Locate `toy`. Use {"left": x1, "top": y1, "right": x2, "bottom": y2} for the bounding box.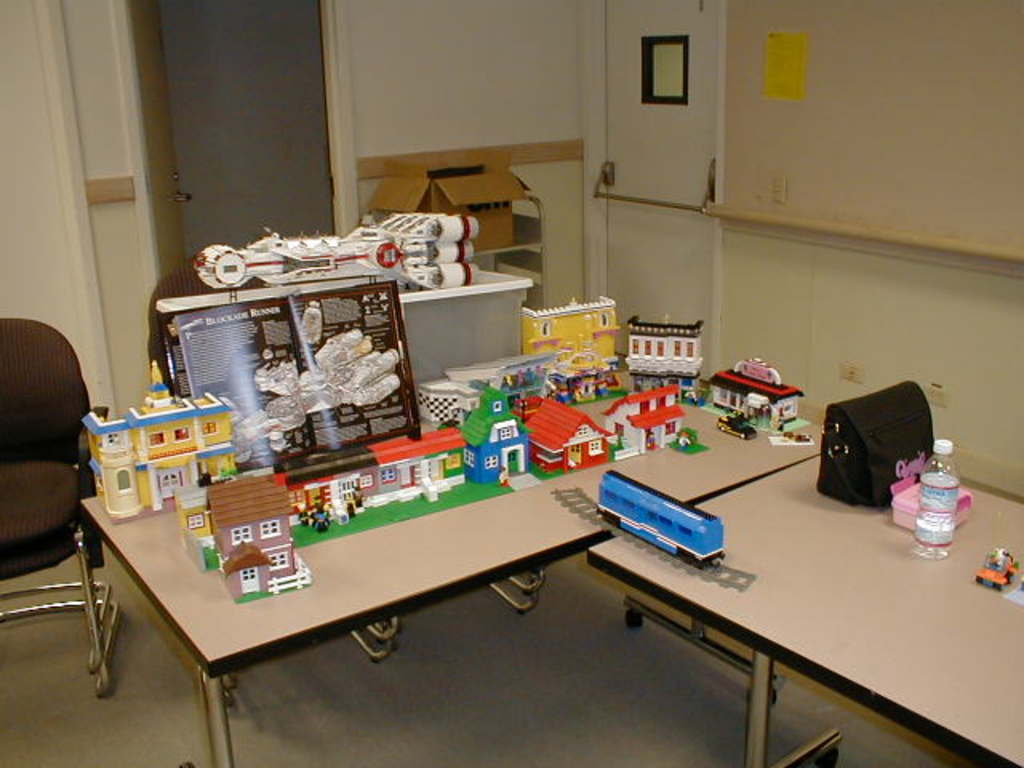
{"left": 414, "top": 378, "right": 470, "bottom": 429}.
